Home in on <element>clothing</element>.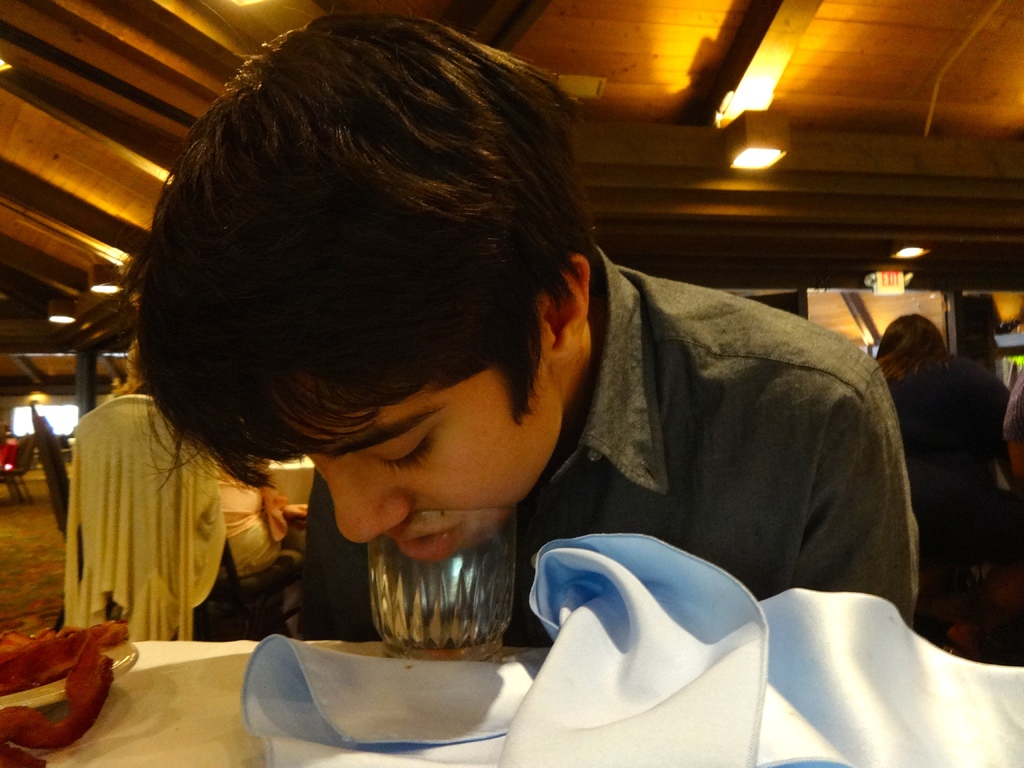
Homed in at rect(292, 248, 925, 632).
